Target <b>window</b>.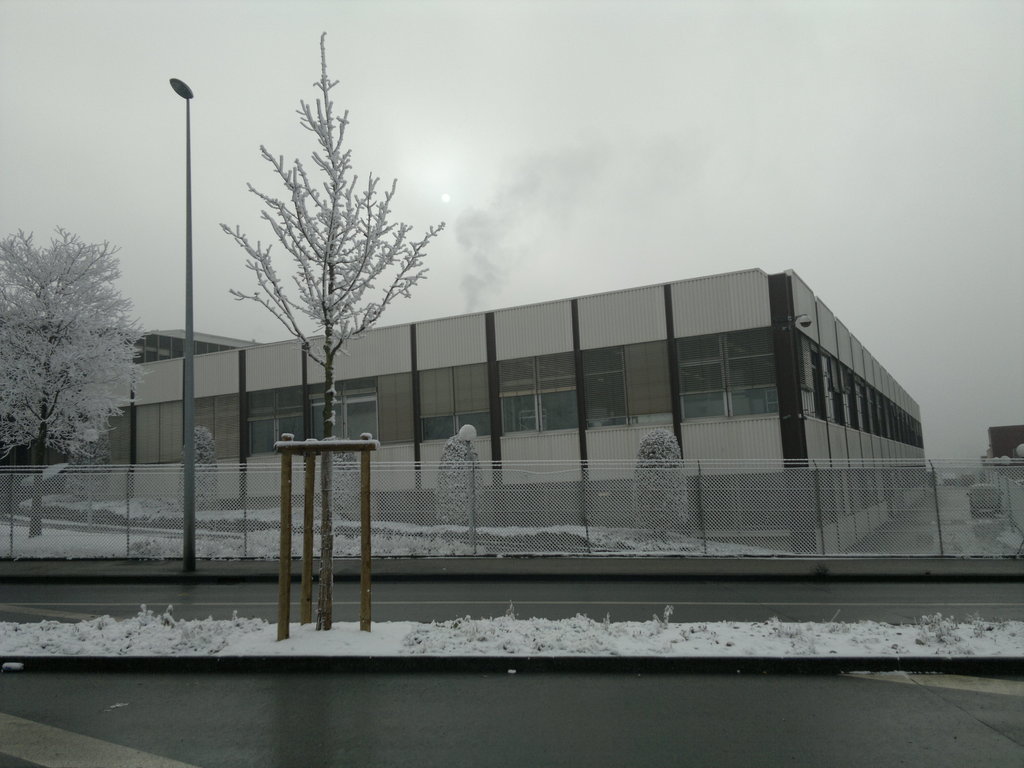
Target region: box=[423, 415, 494, 442].
